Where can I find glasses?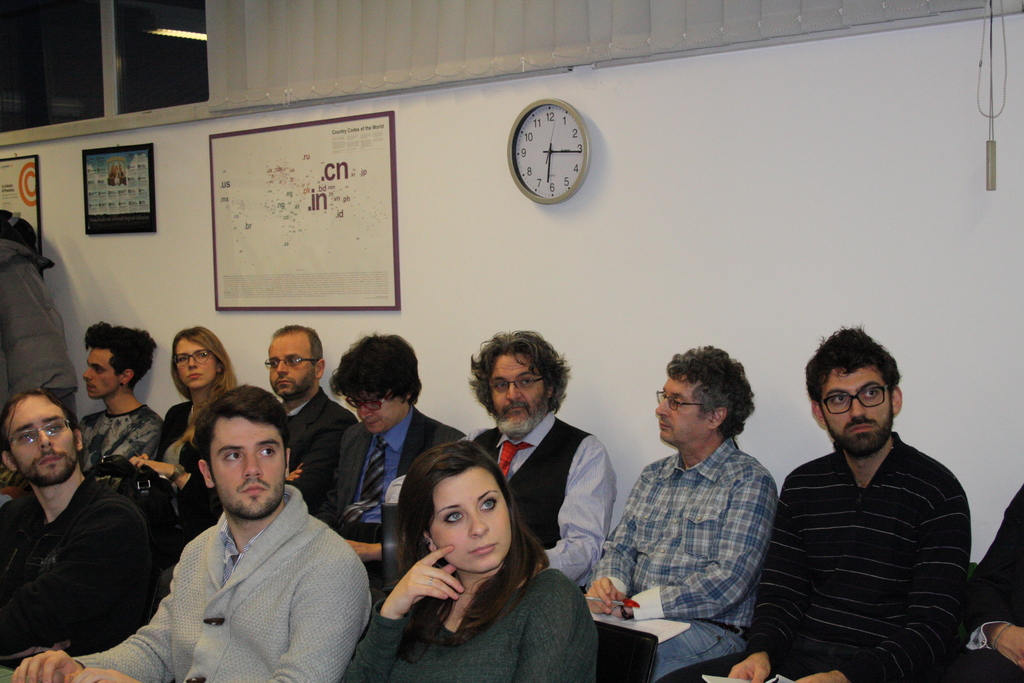
You can find it at locate(264, 353, 318, 370).
